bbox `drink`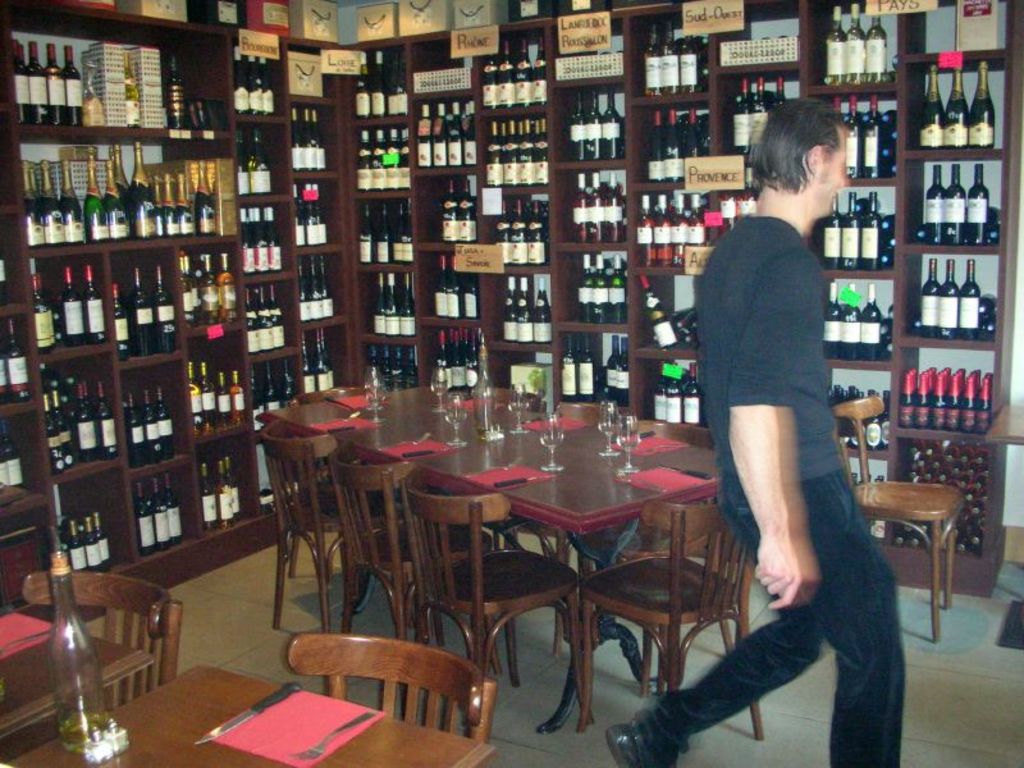
Rect(684, 106, 709, 163)
